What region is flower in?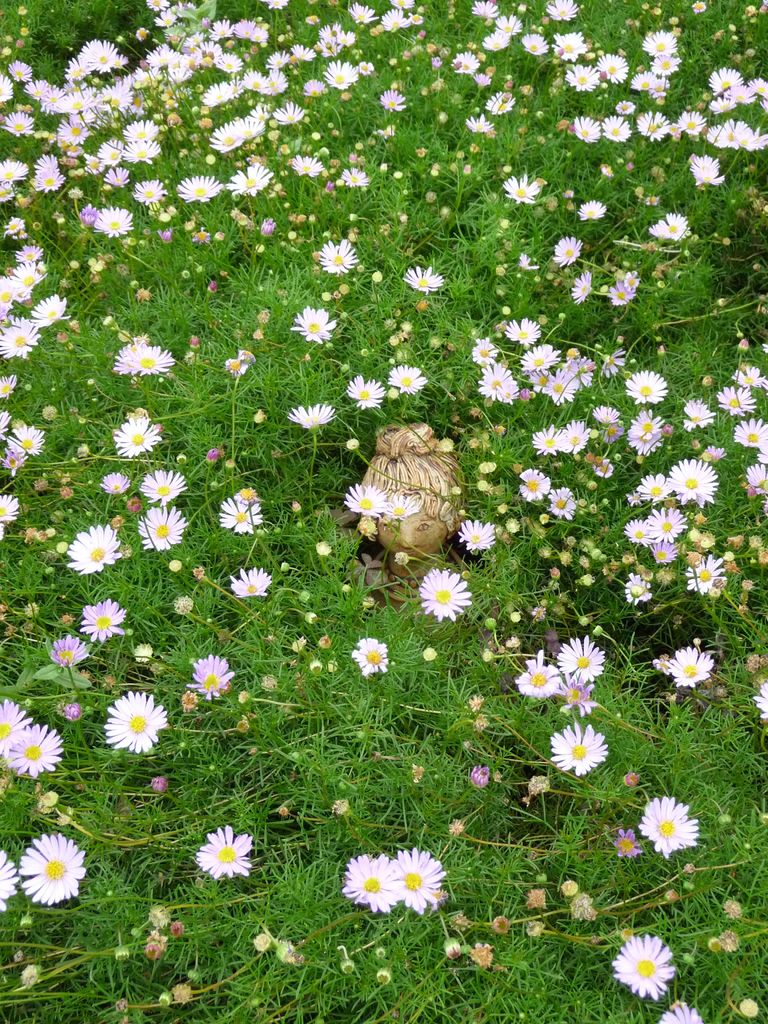
bbox=(606, 270, 639, 305).
